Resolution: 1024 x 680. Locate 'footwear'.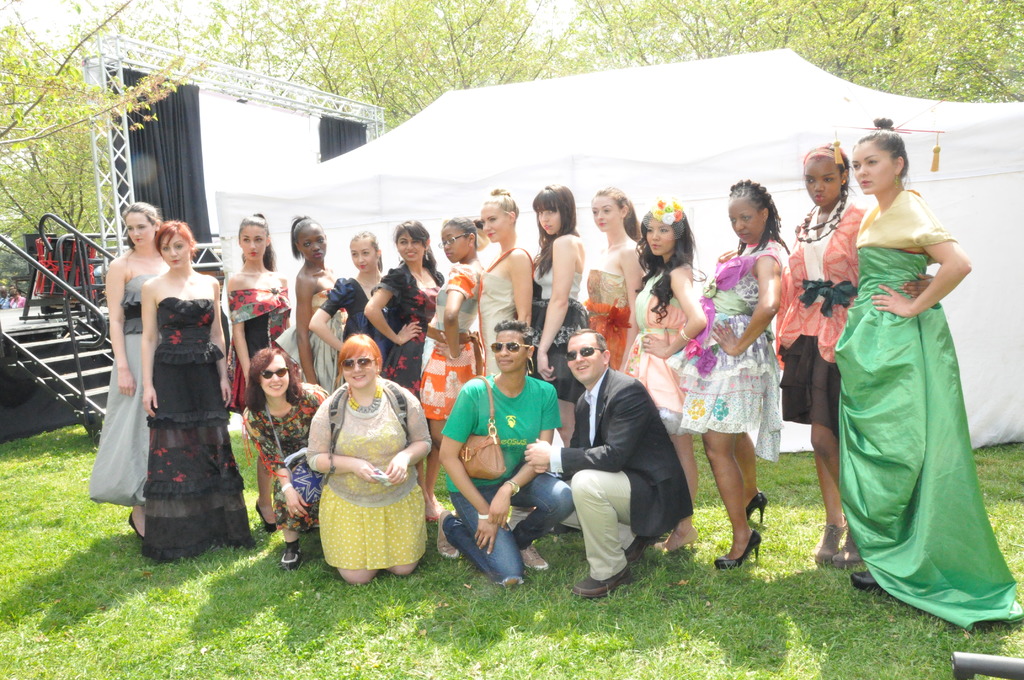
837:518:859:571.
